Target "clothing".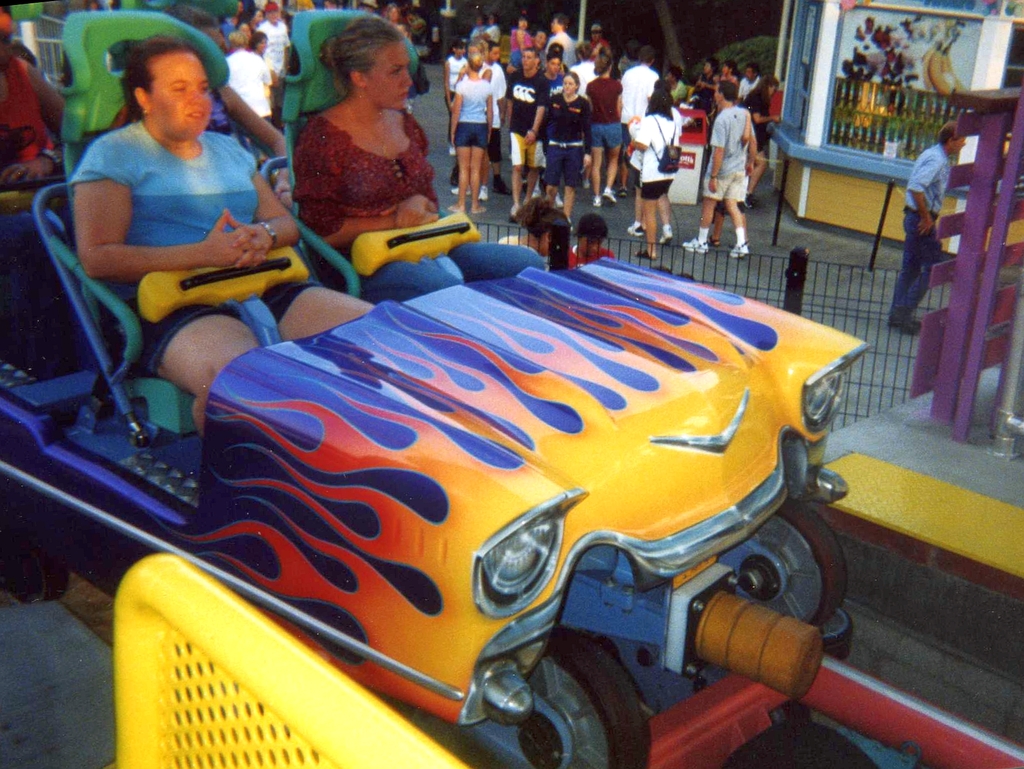
Target region: [383, 19, 406, 30].
